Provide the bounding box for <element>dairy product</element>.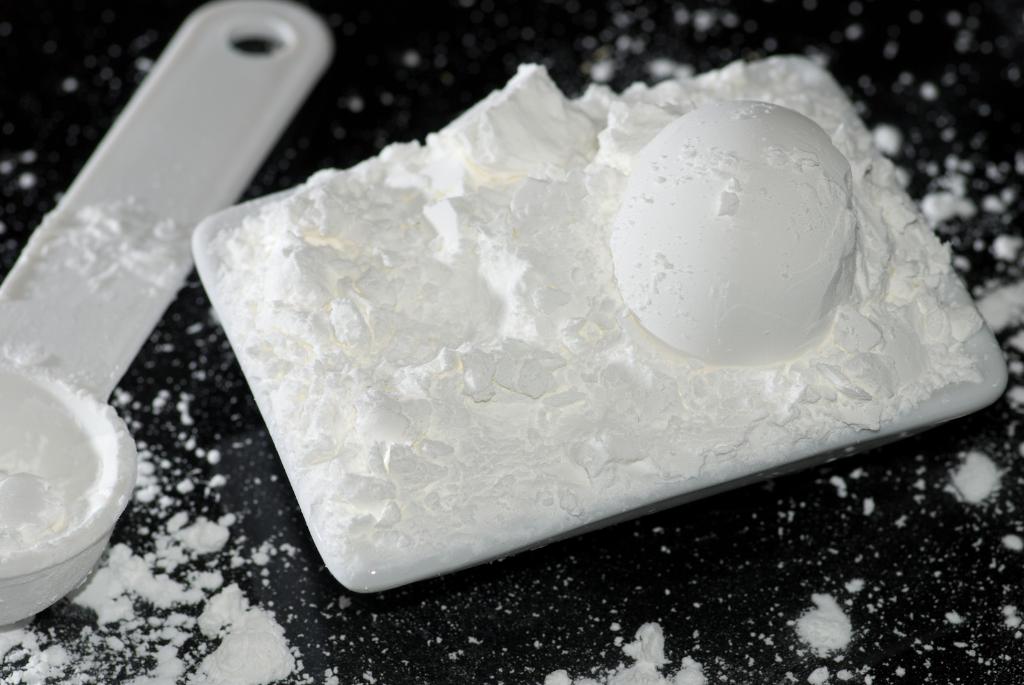
<region>1, 382, 147, 584</region>.
